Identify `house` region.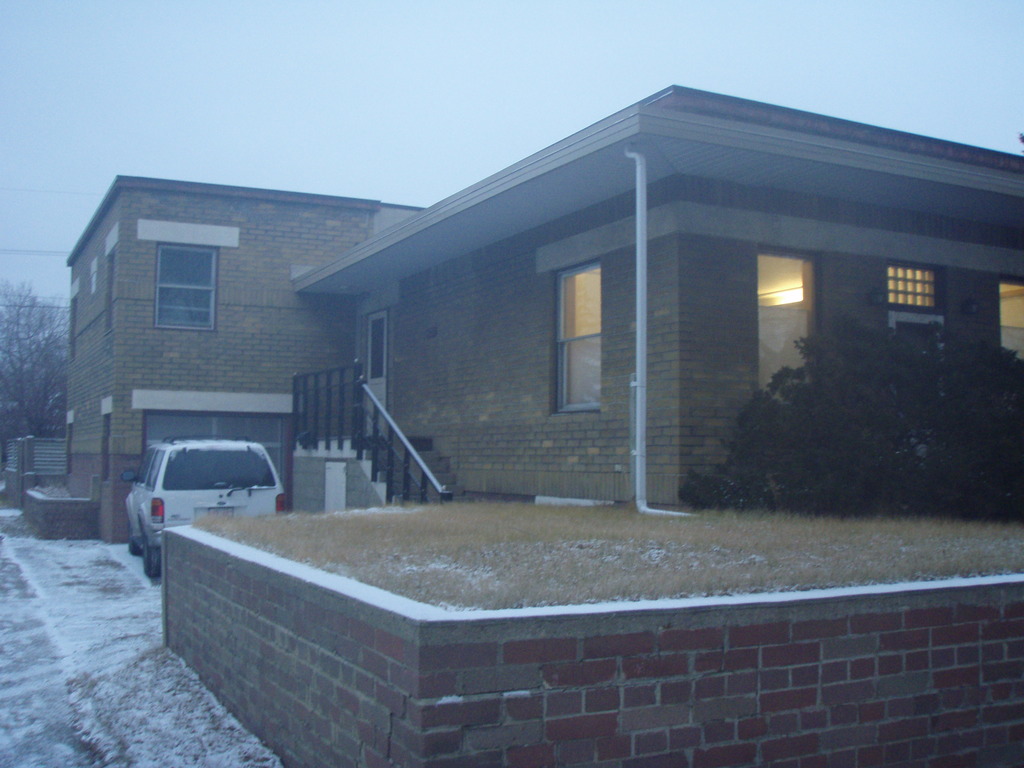
Region: (50, 172, 447, 554).
